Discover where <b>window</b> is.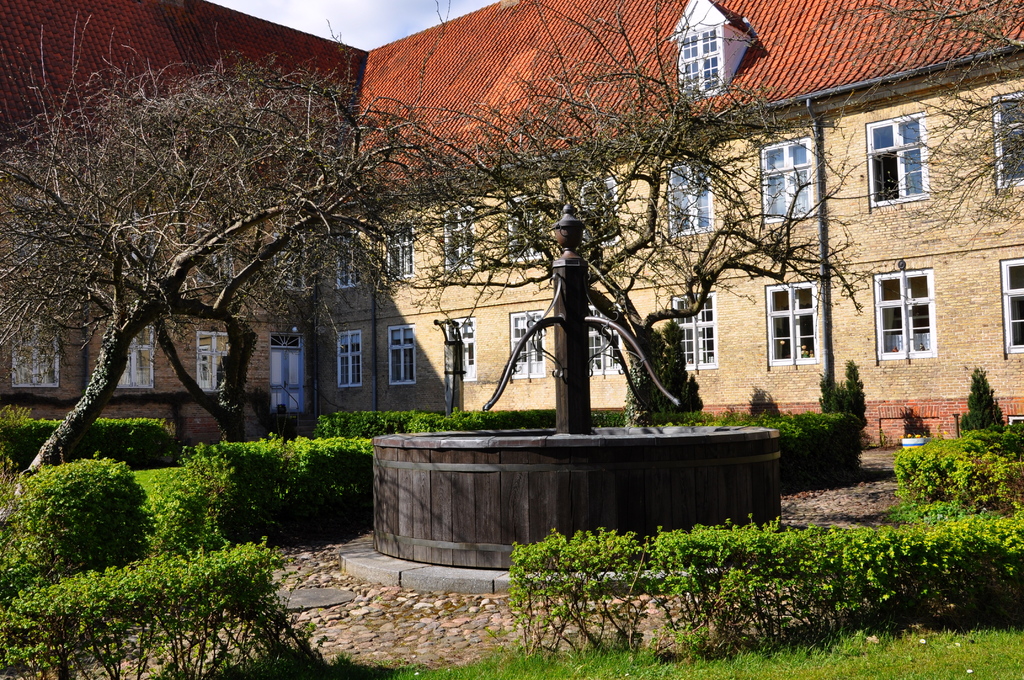
Discovered at x1=508, y1=190, x2=550, y2=273.
